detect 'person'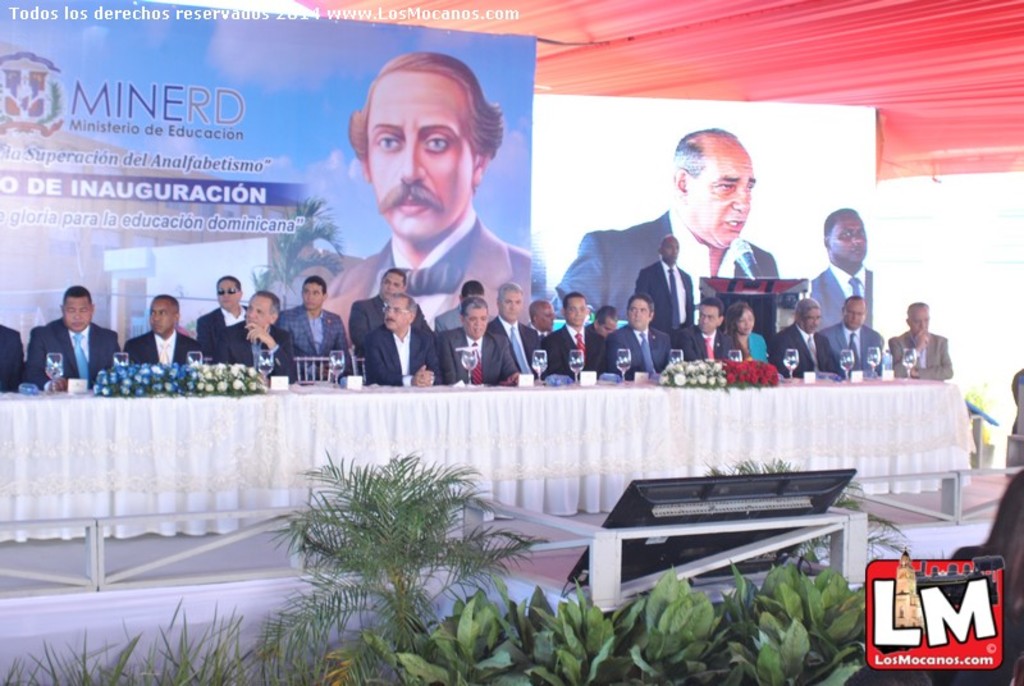
(819,289,886,374)
